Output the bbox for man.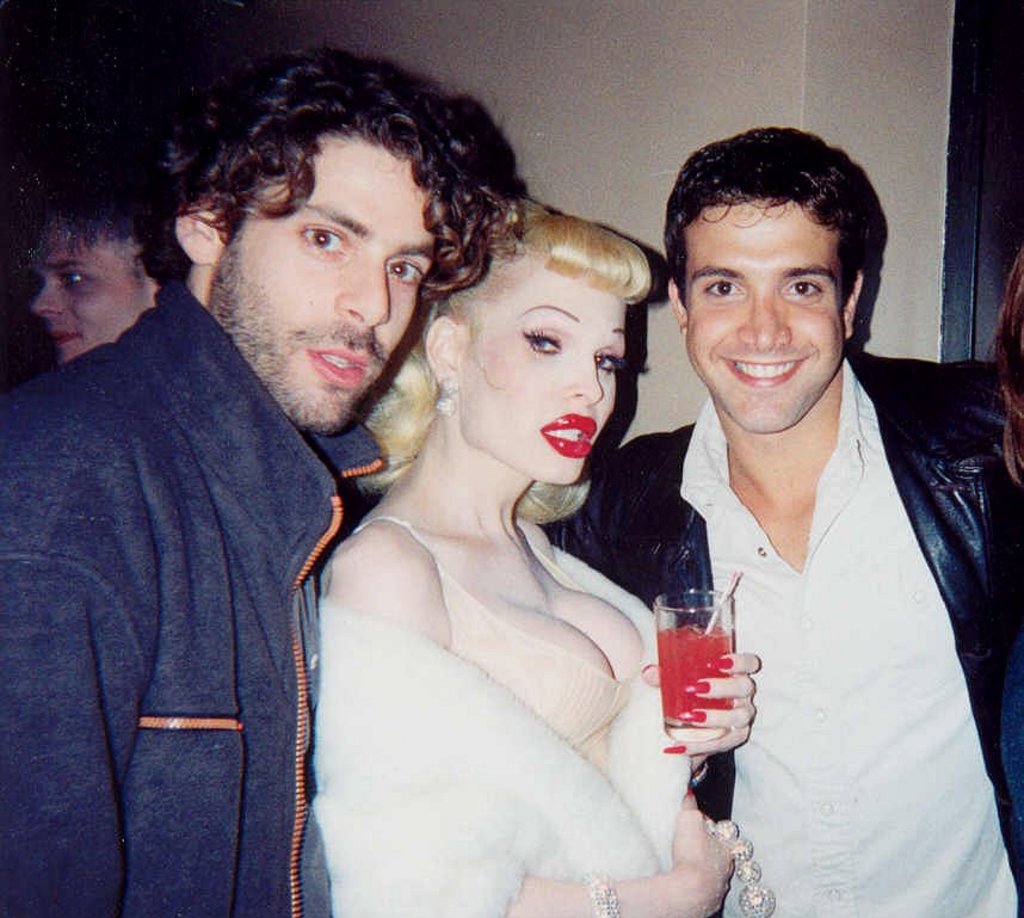
box(0, 36, 518, 917).
